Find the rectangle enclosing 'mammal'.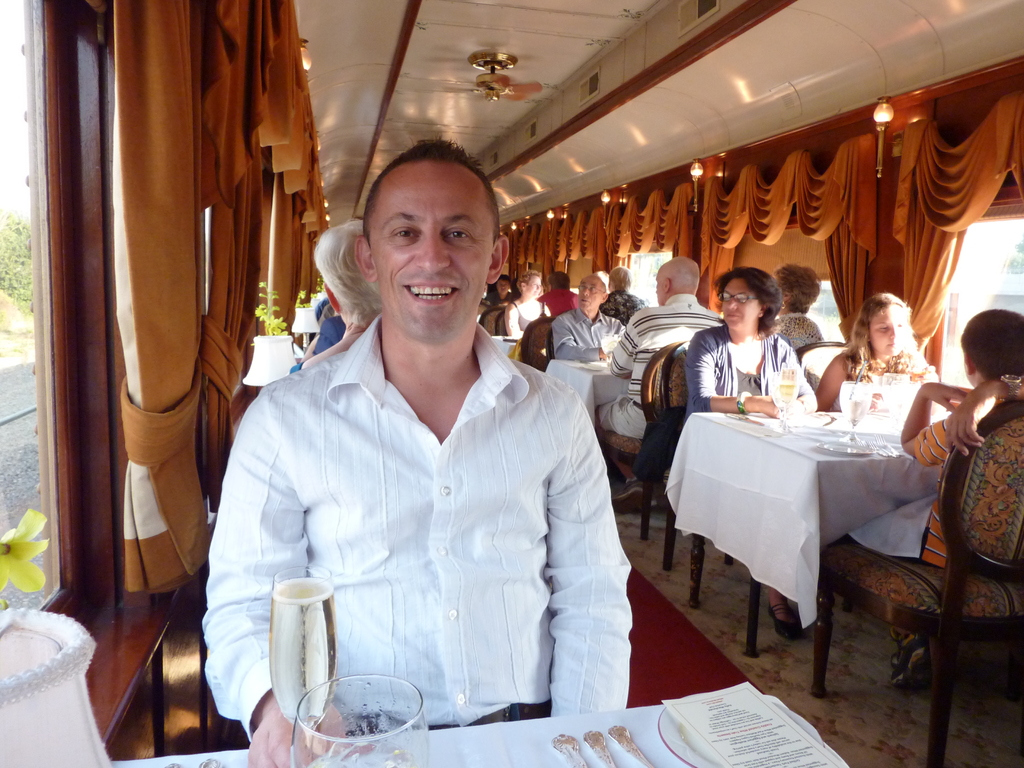
region(943, 379, 1023, 458).
